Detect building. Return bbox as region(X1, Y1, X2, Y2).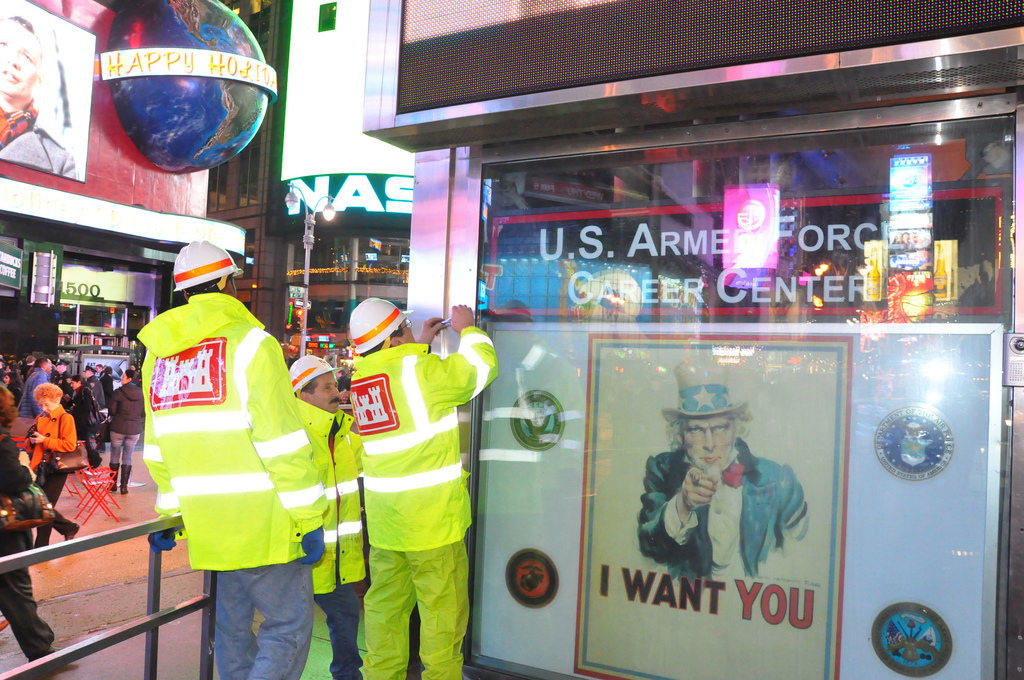
region(202, 0, 414, 369).
